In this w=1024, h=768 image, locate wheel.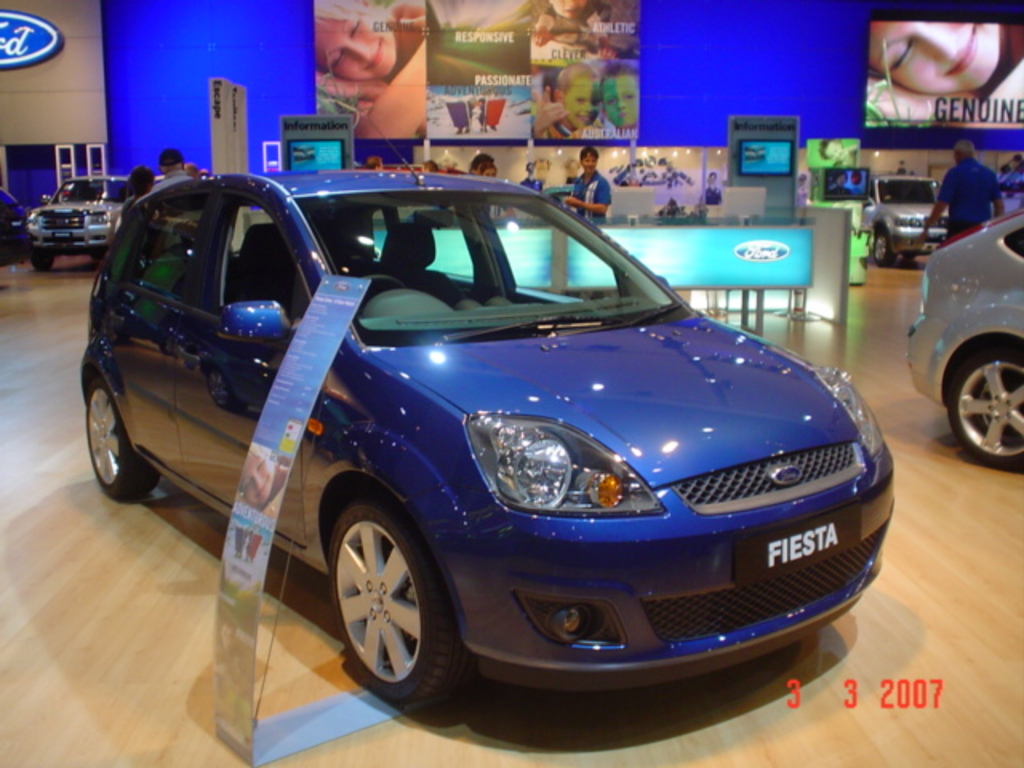
Bounding box: crop(360, 272, 406, 291).
